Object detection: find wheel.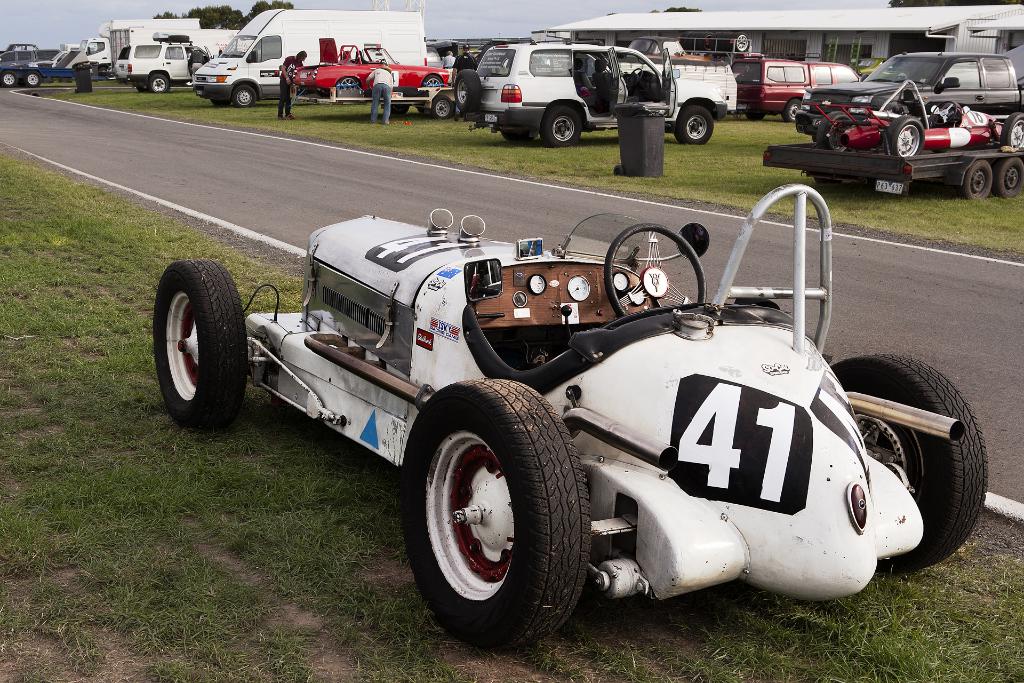
<bbox>410, 395, 580, 637</bbox>.
